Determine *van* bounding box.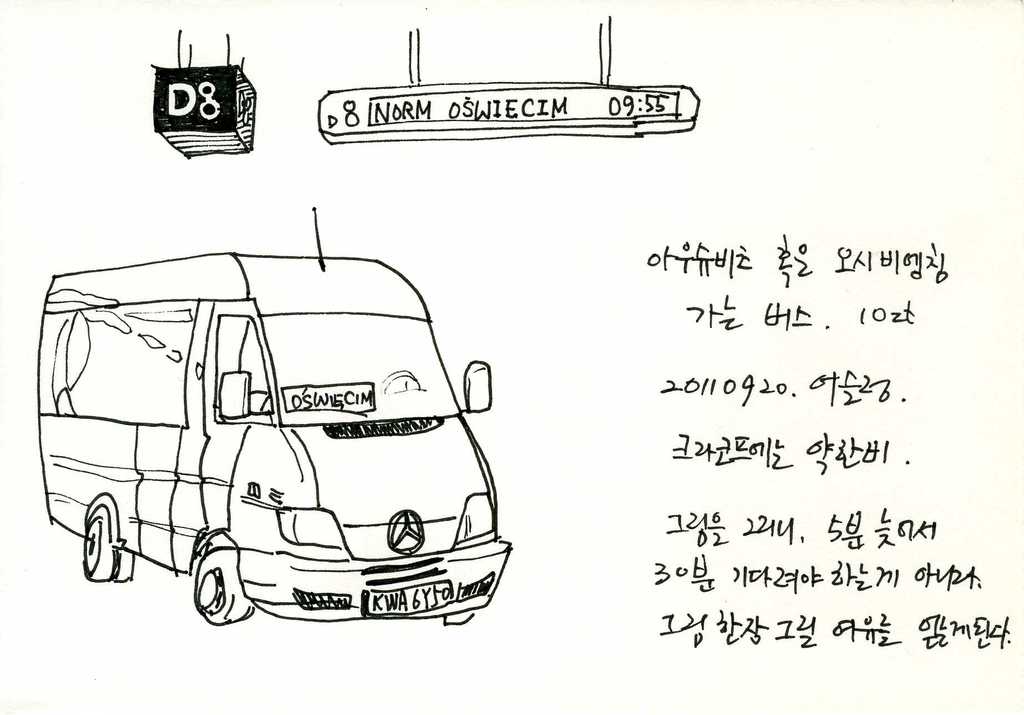
Determined: x1=34 y1=204 x2=515 y2=630.
